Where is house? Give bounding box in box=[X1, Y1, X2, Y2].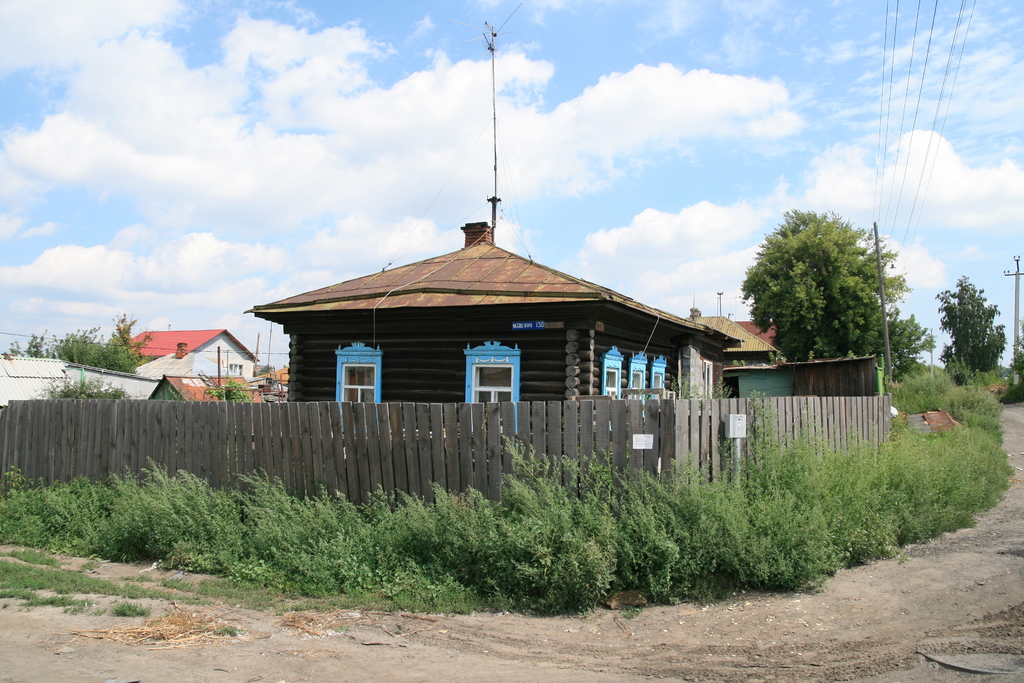
box=[686, 304, 774, 365].
